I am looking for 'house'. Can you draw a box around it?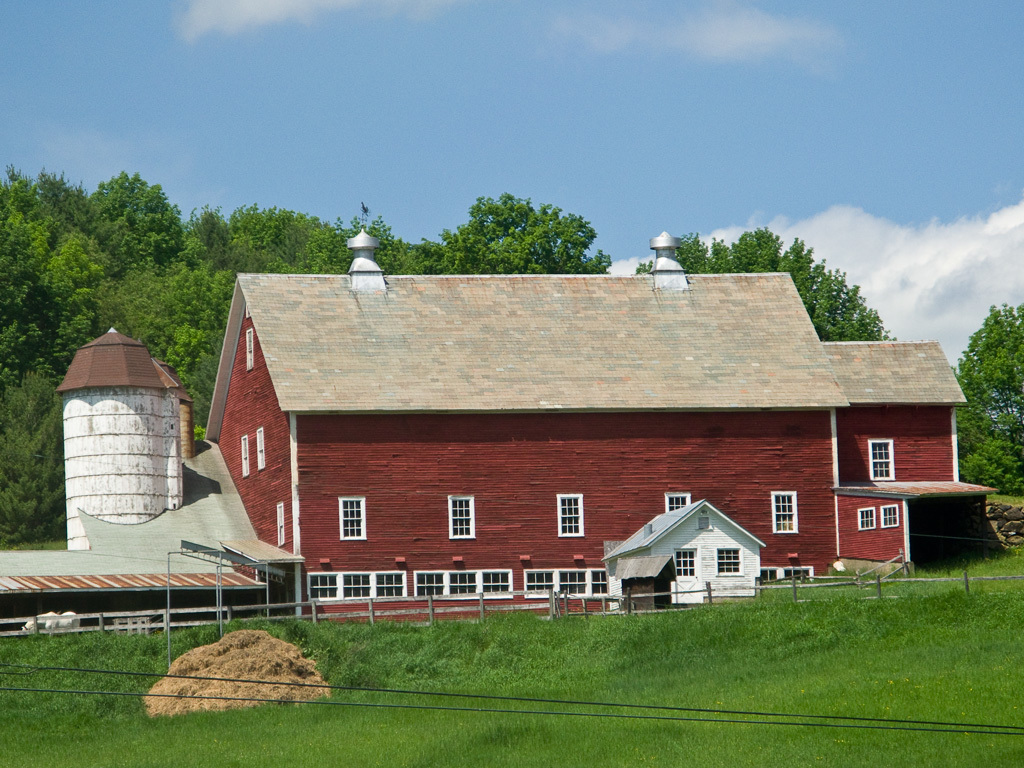
Sure, the bounding box is <region>184, 232, 935, 635</region>.
